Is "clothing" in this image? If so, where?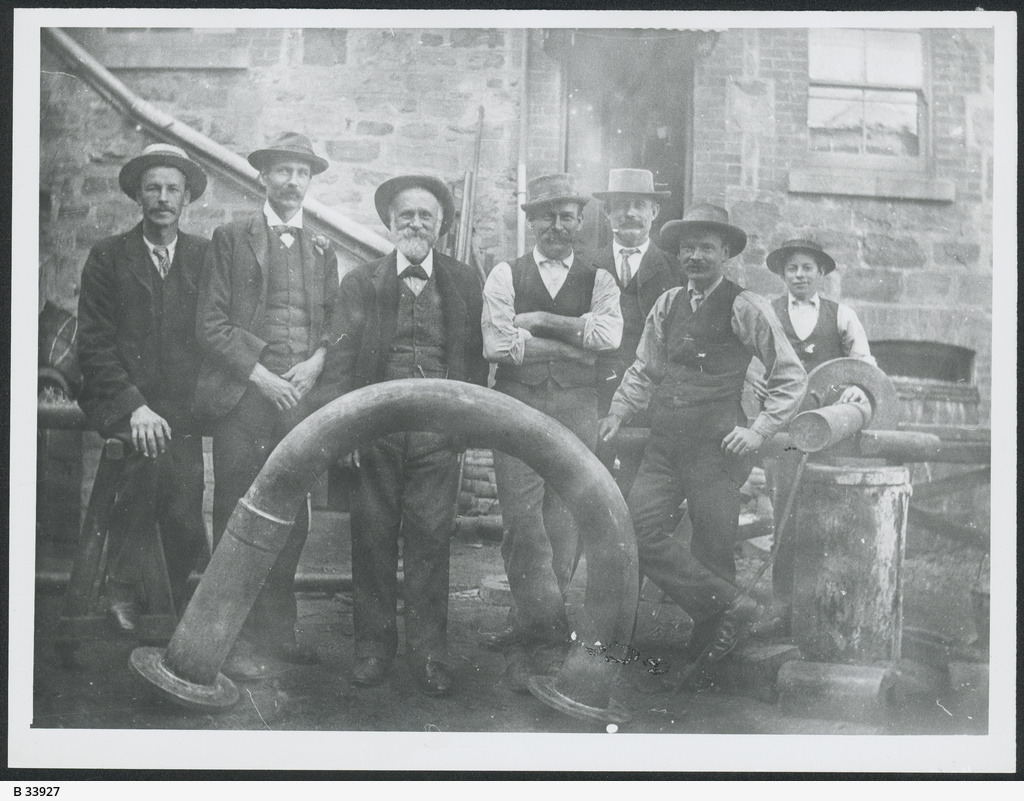
Yes, at x1=579 y1=236 x2=699 y2=471.
